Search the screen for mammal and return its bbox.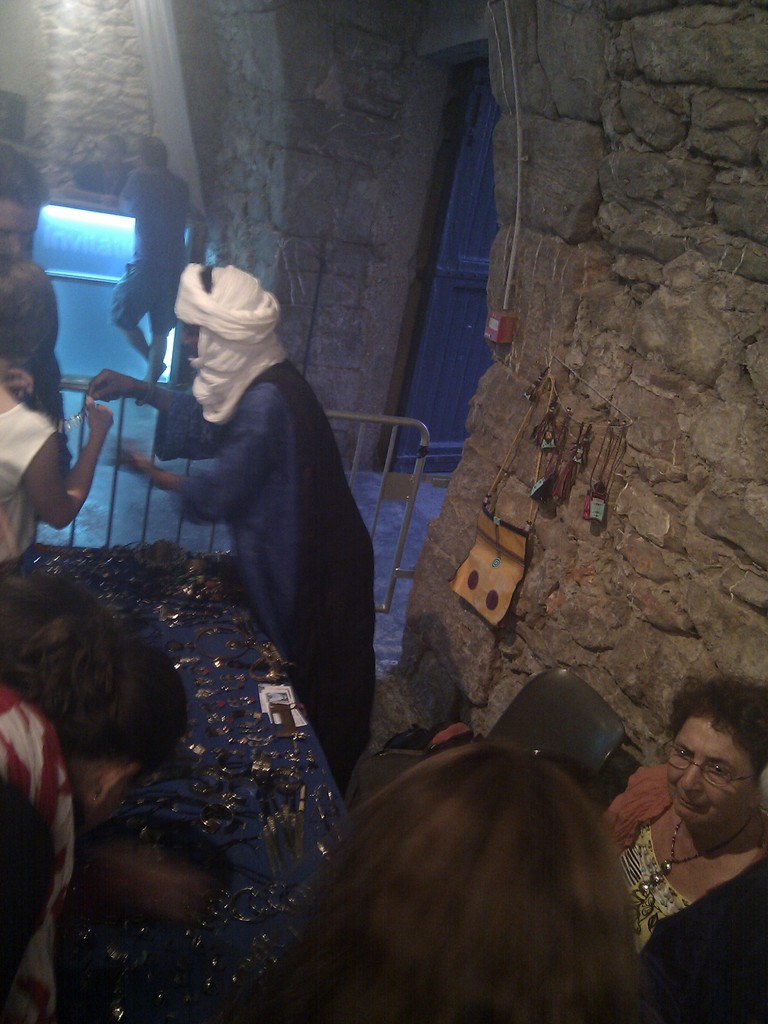
Found: [x1=0, y1=270, x2=117, y2=573].
